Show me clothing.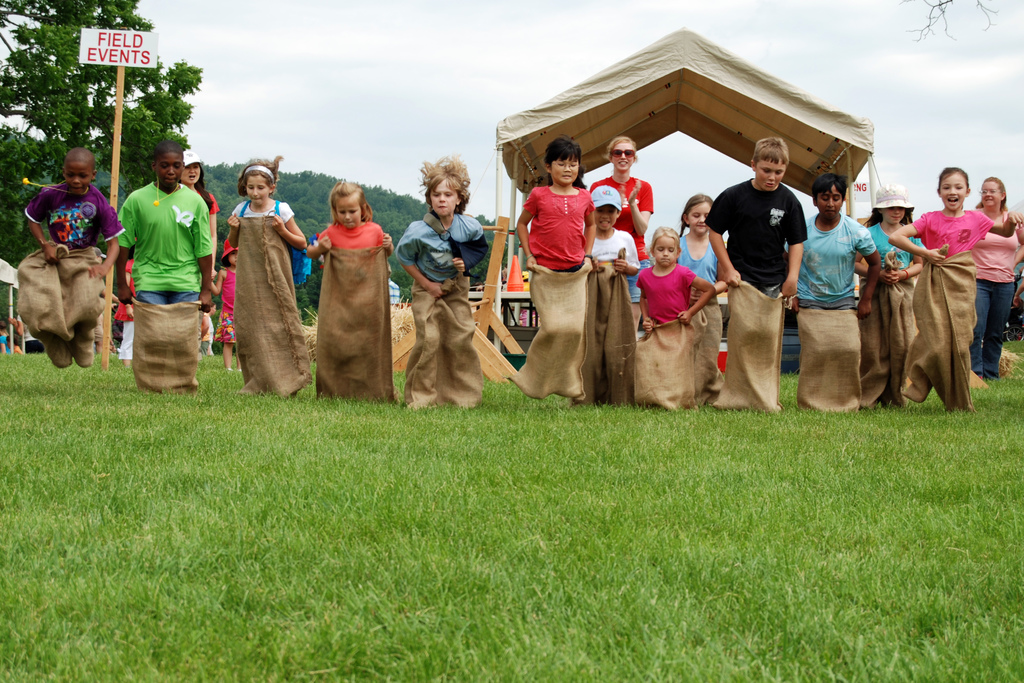
clothing is here: x1=786 y1=209 x2=883 y2=311.
